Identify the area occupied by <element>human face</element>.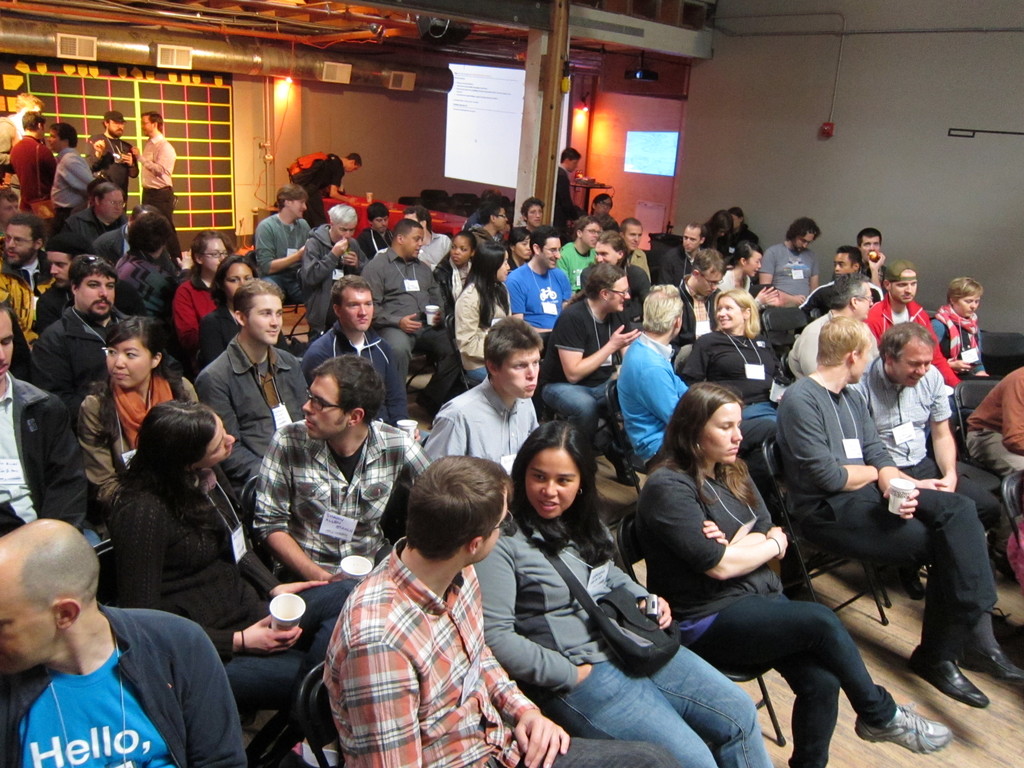
Area: 241,292,287,344.
